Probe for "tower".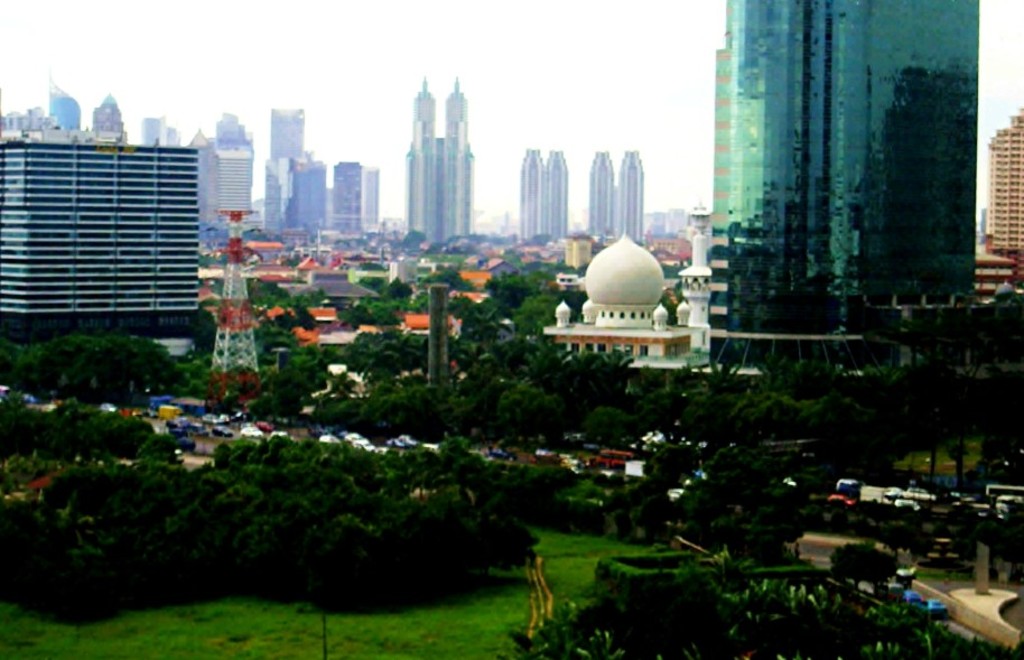
Probe result: box(407, 74, 474, 249).
